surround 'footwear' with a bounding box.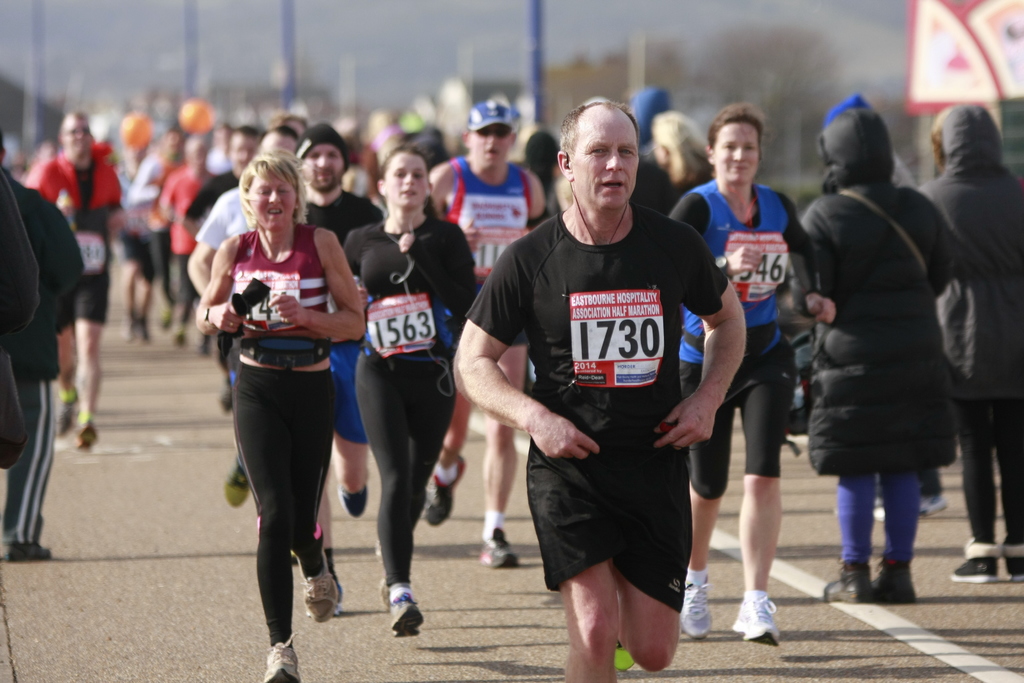
box=[77, 419, 100, 452].
